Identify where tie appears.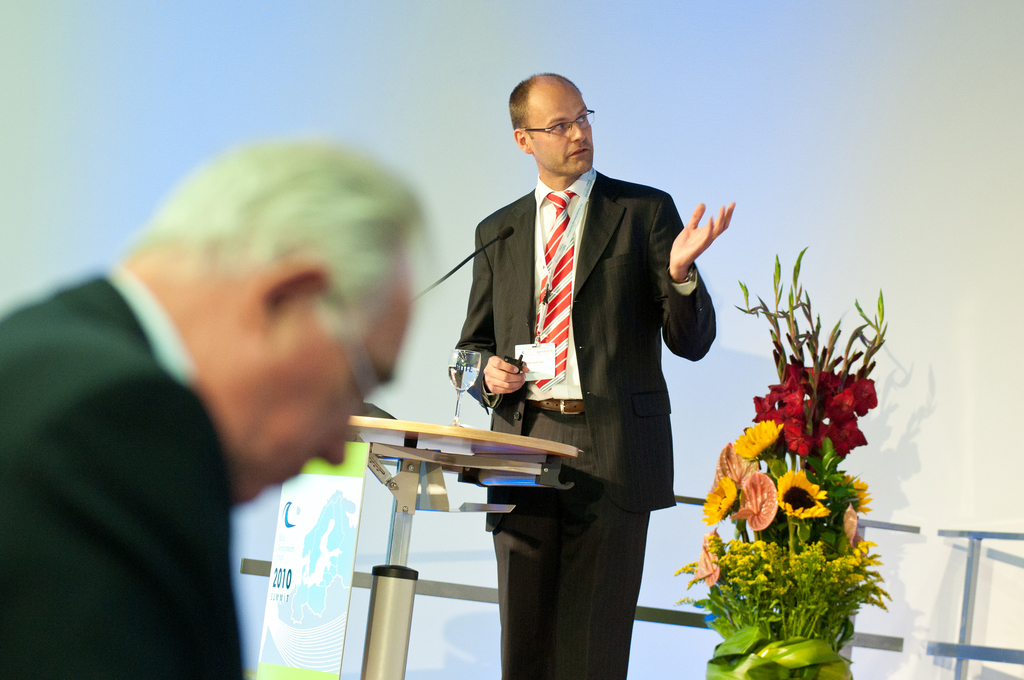
Appears at detection(531, 190, 582, 390).
